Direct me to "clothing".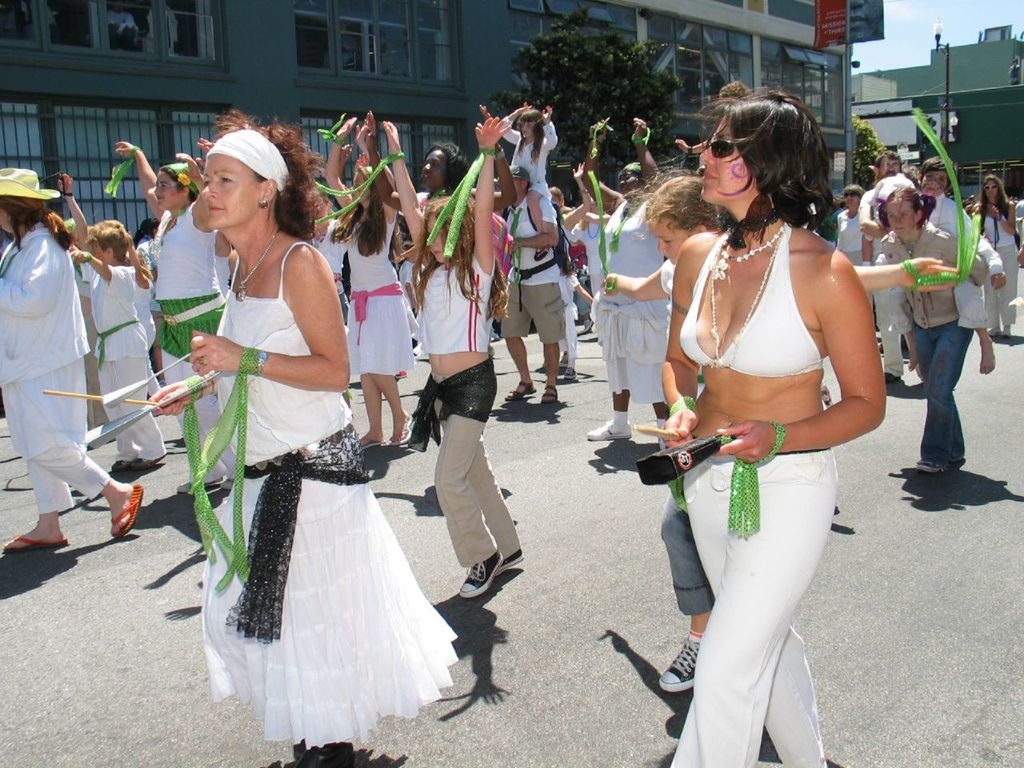
Direction: [871,182,1010,350].
